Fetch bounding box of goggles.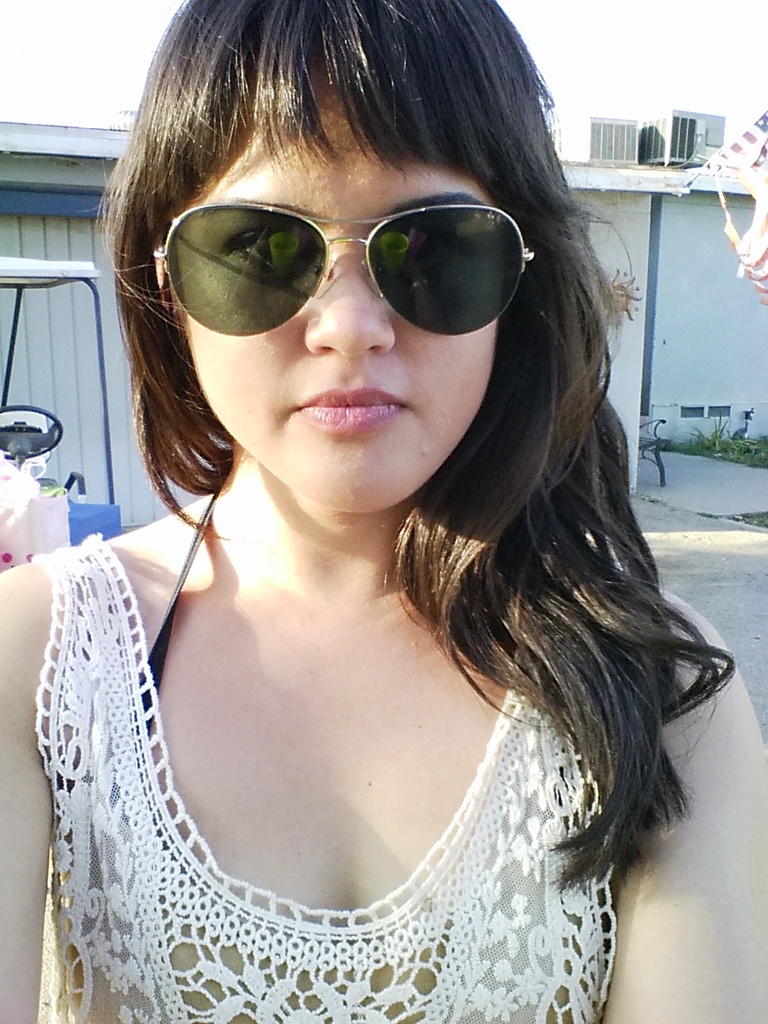
Bbox: BBox(157, 166, 551, 338).
